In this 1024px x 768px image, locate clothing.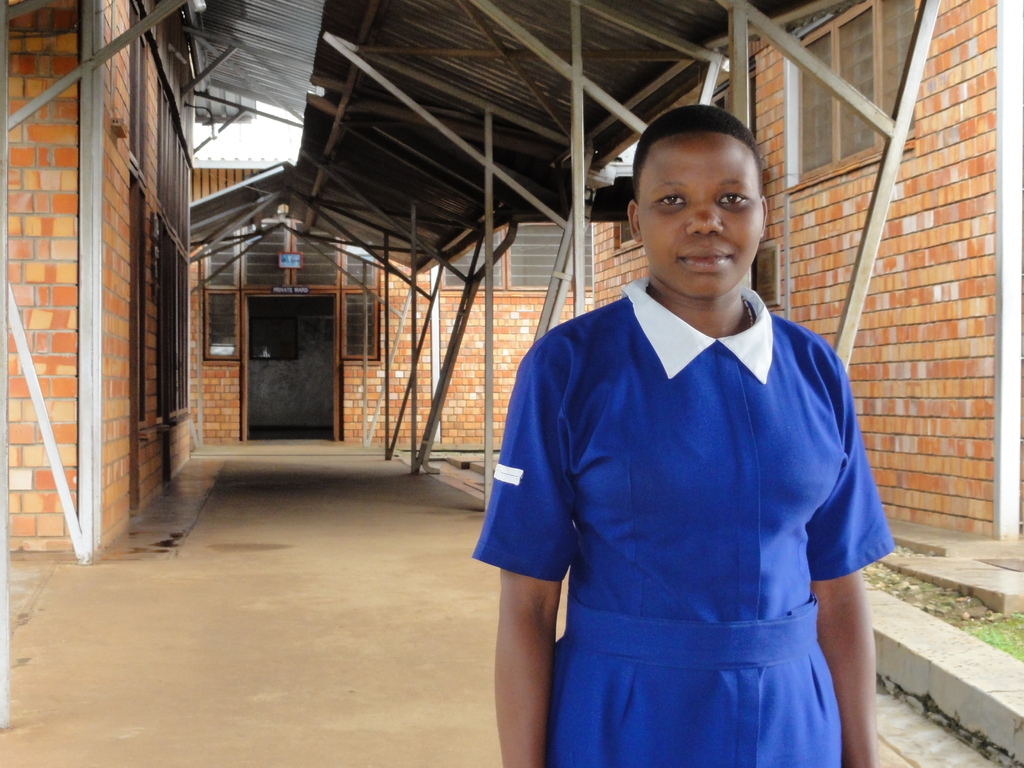
Bounding box: 478:243:875:742.
